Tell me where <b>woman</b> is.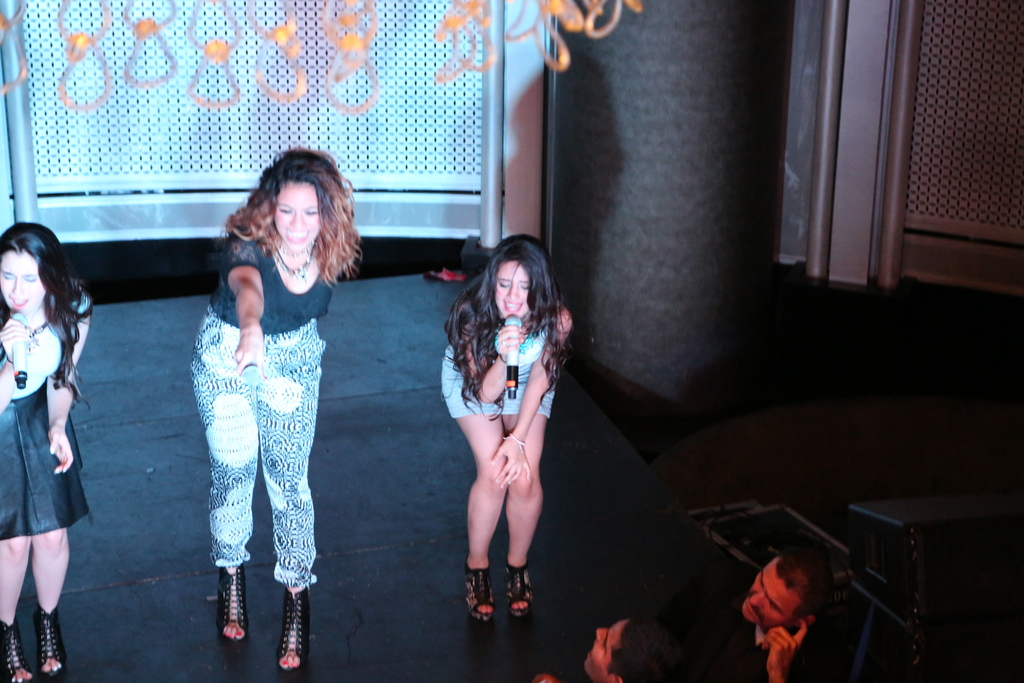
<b>woman</b> is at region(0, 223, 90, 682).
